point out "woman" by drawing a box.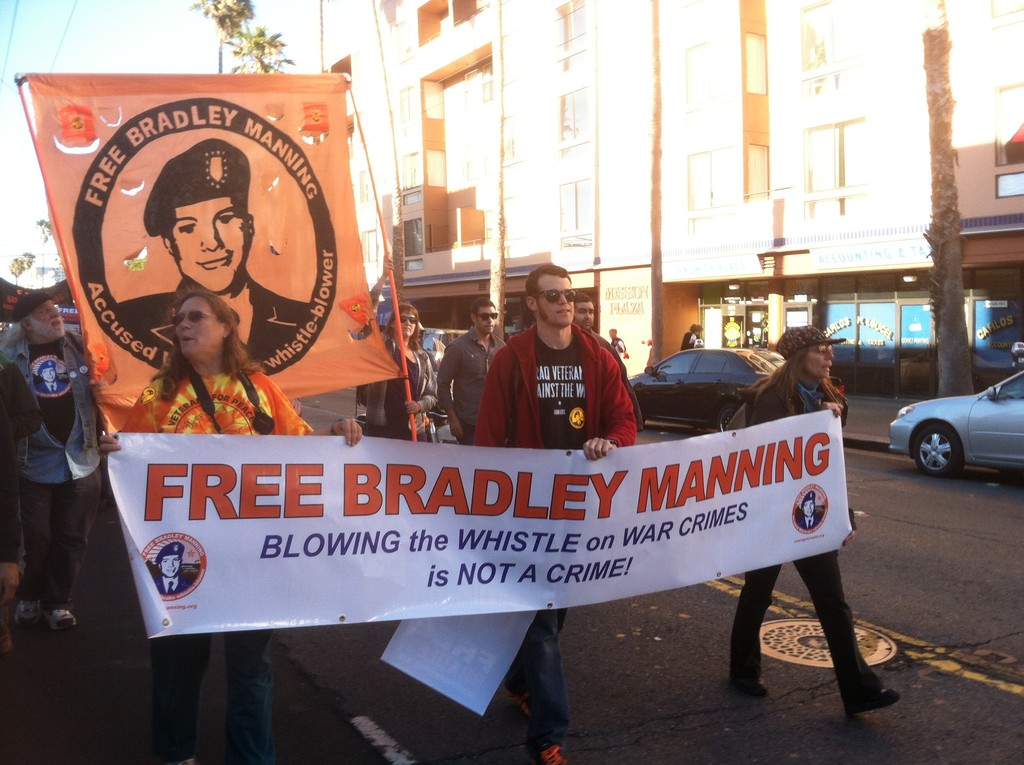
detection(727, 322, 905, 717).
